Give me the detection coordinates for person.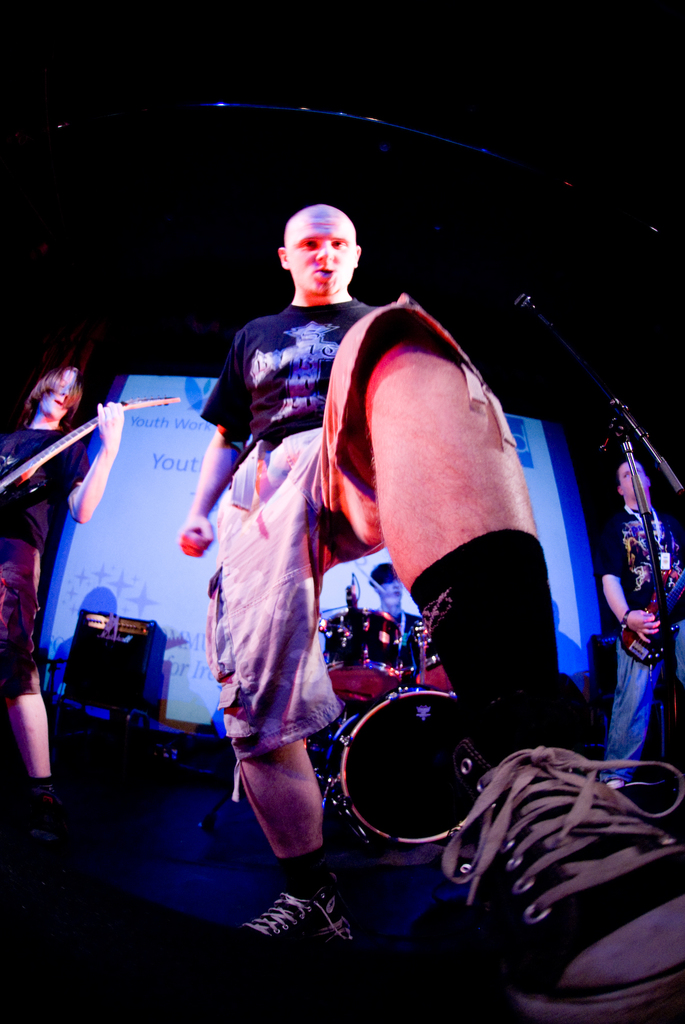
(x1=166, y1=151, x2=549, y2=1005).
